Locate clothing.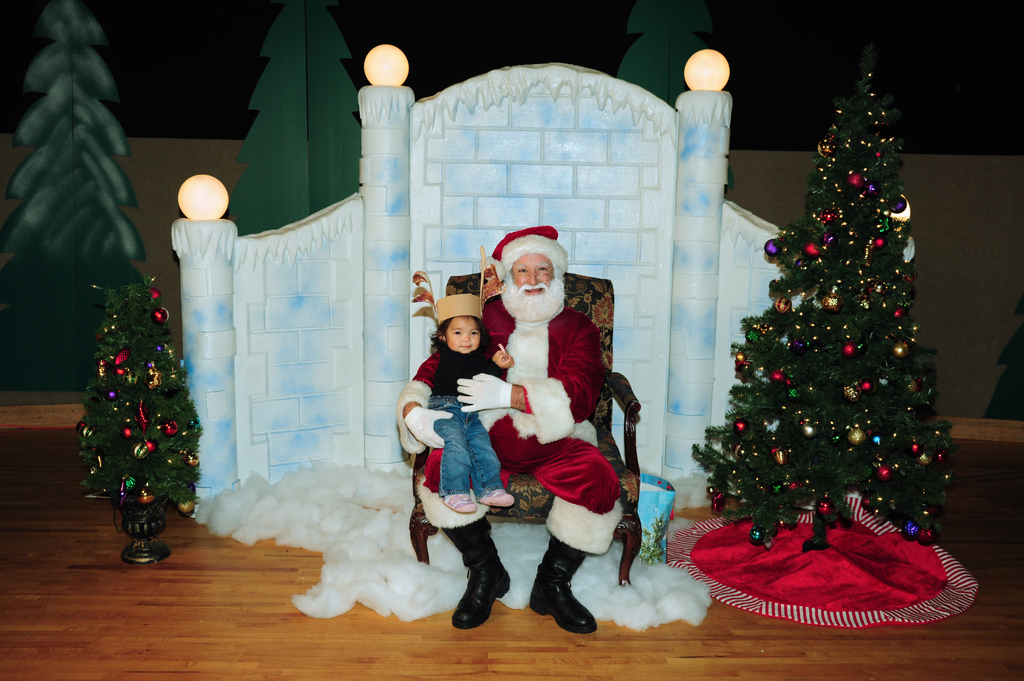
Bounding box: <region>427, 339, 522, 502</region>.
